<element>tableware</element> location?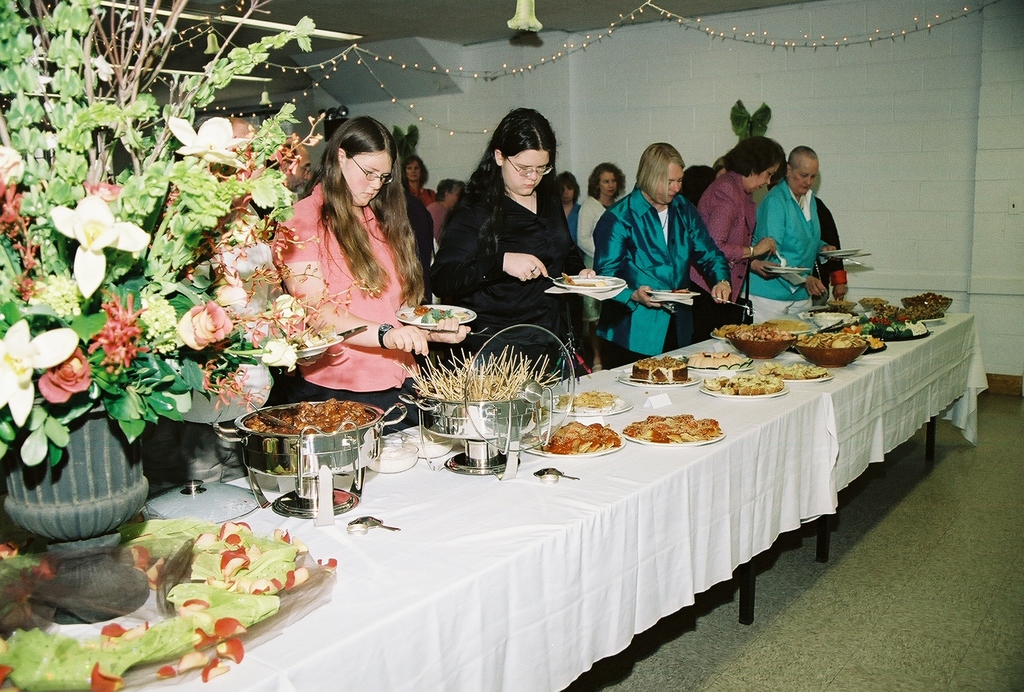
detection(901, 290, 948, 314)
